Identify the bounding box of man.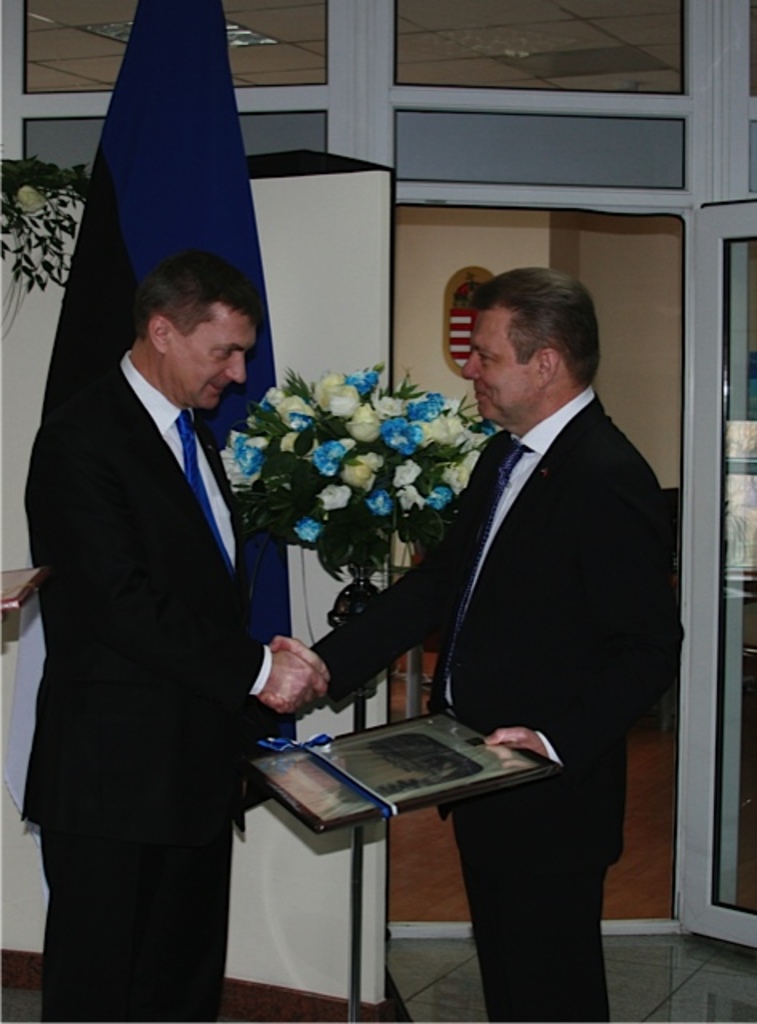
(x1=18, y1=208, x2=314, y2=992).
